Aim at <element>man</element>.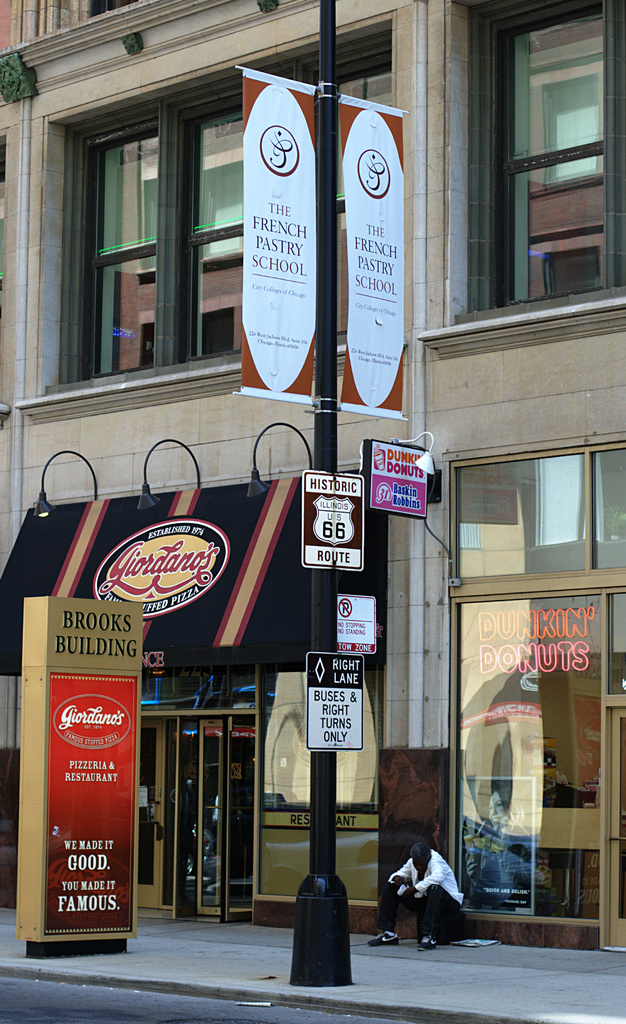
Aimed at bbox=(394, 847, 475, 956).
